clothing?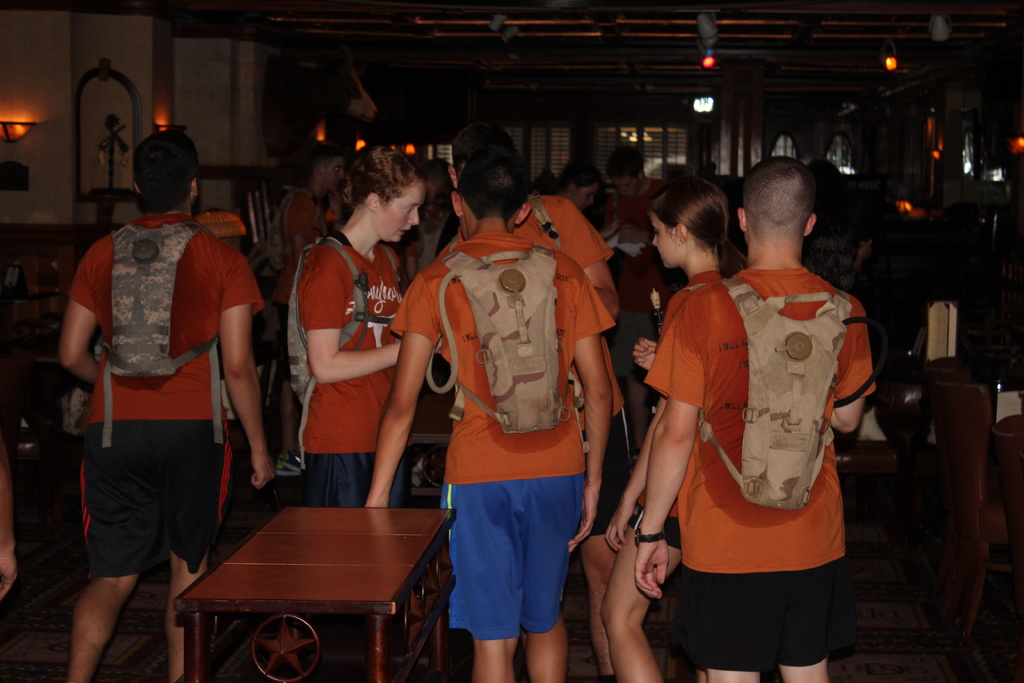
box=[512, 195, 613, 268]
